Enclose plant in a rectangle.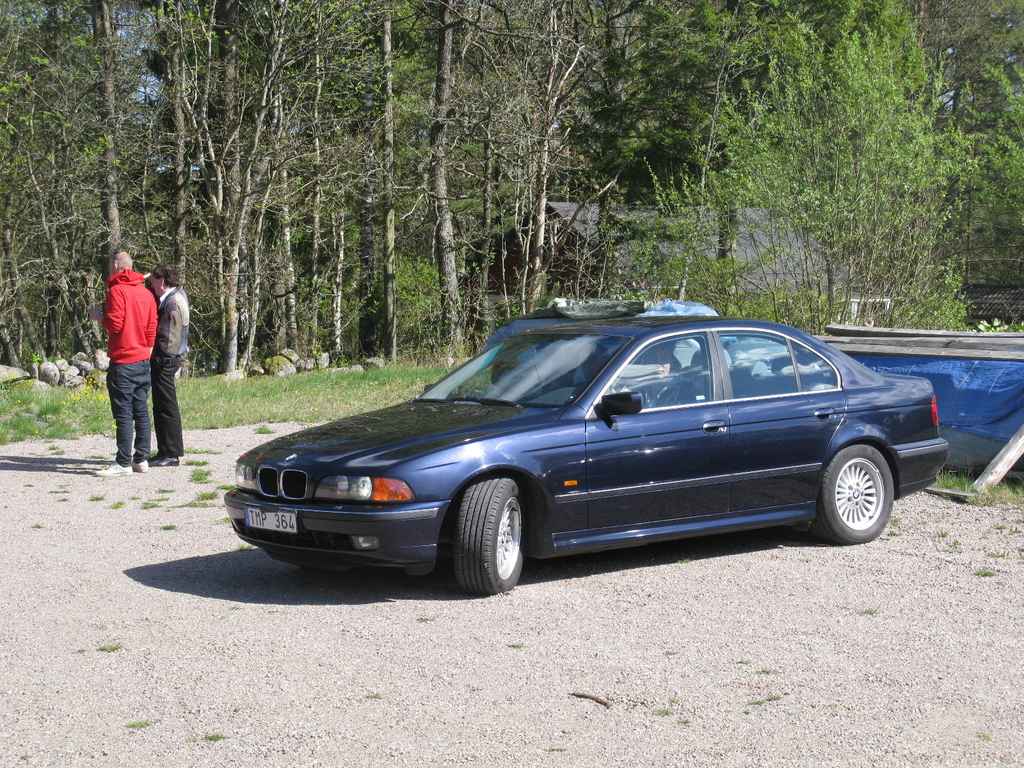
[967,563,999,583].
